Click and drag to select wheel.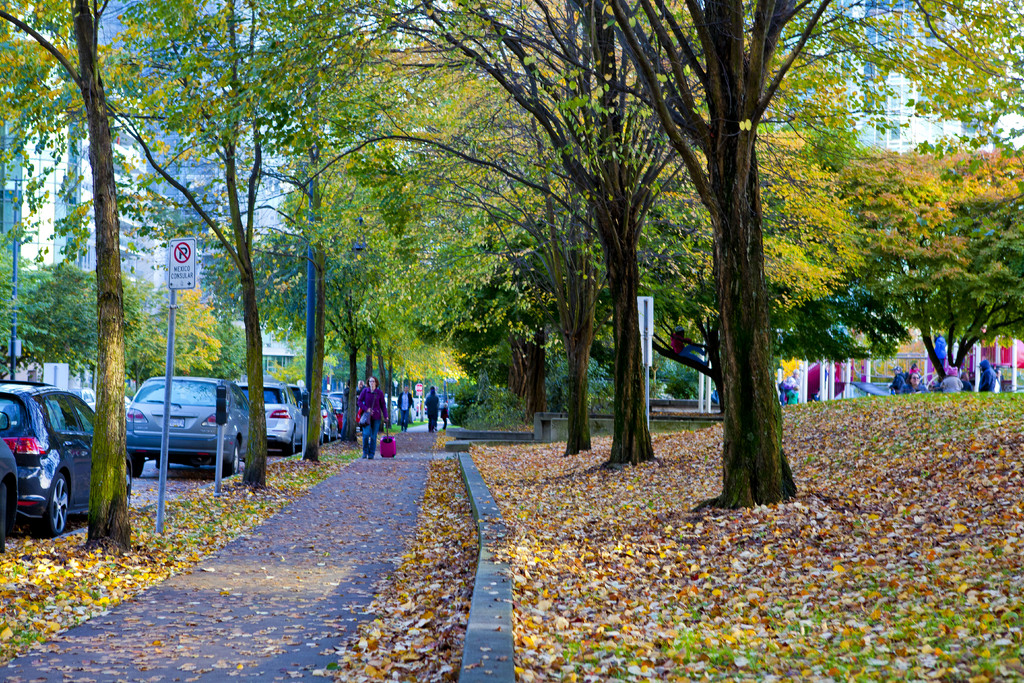
Selection: select_region(30, 471, 68, 536).
